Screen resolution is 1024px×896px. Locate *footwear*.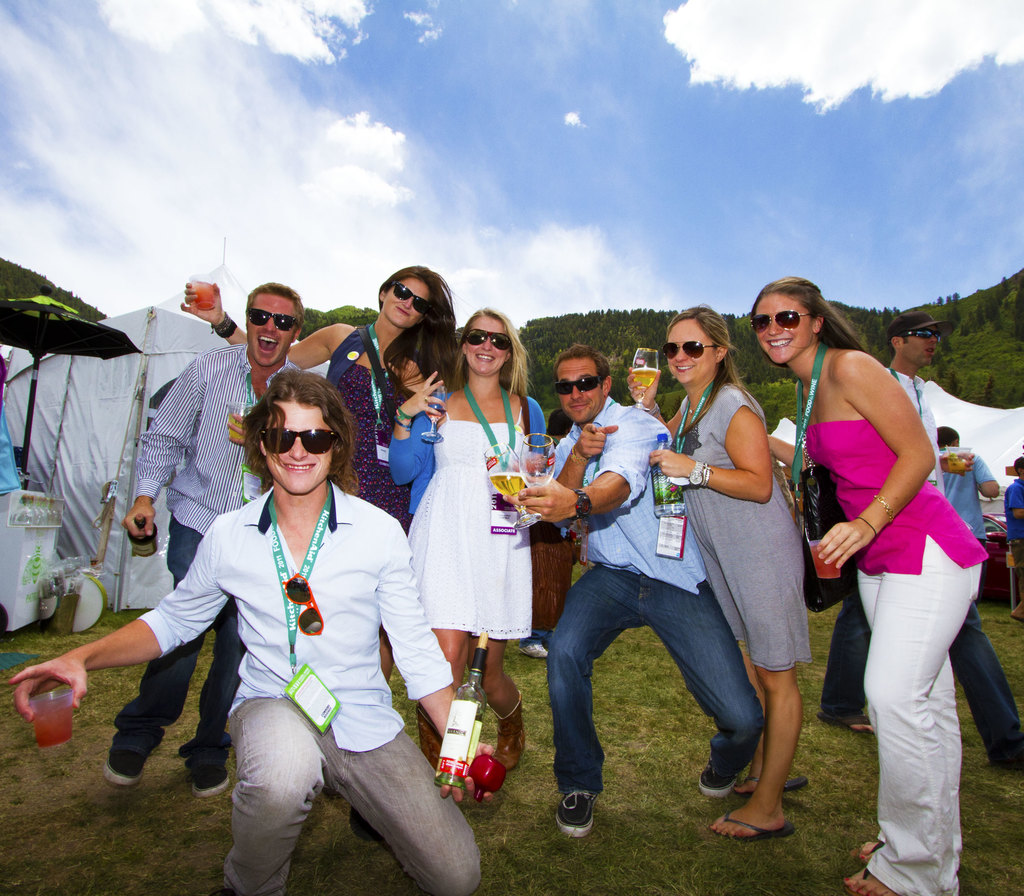
698/802/797/842.
